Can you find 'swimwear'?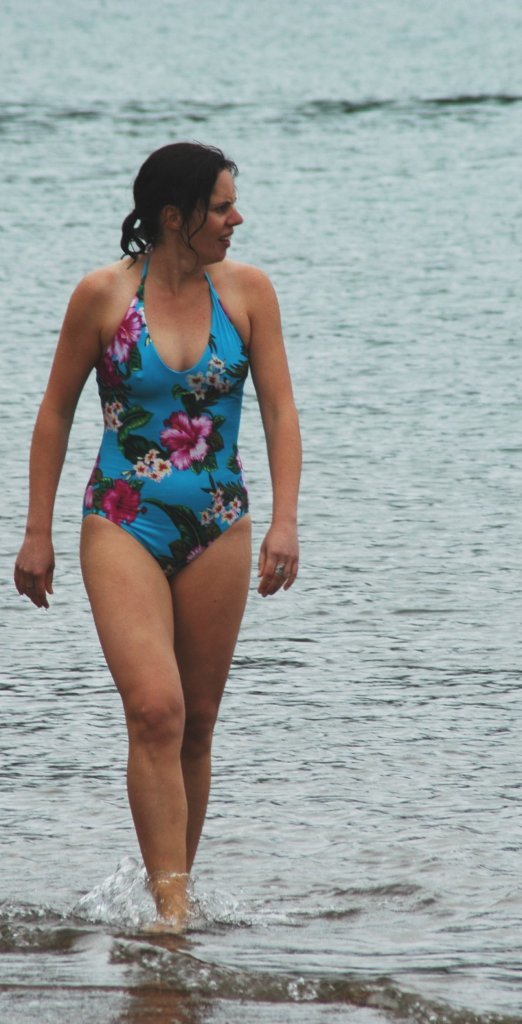
Yes, bounding box: 83, 252, 245, 574.
